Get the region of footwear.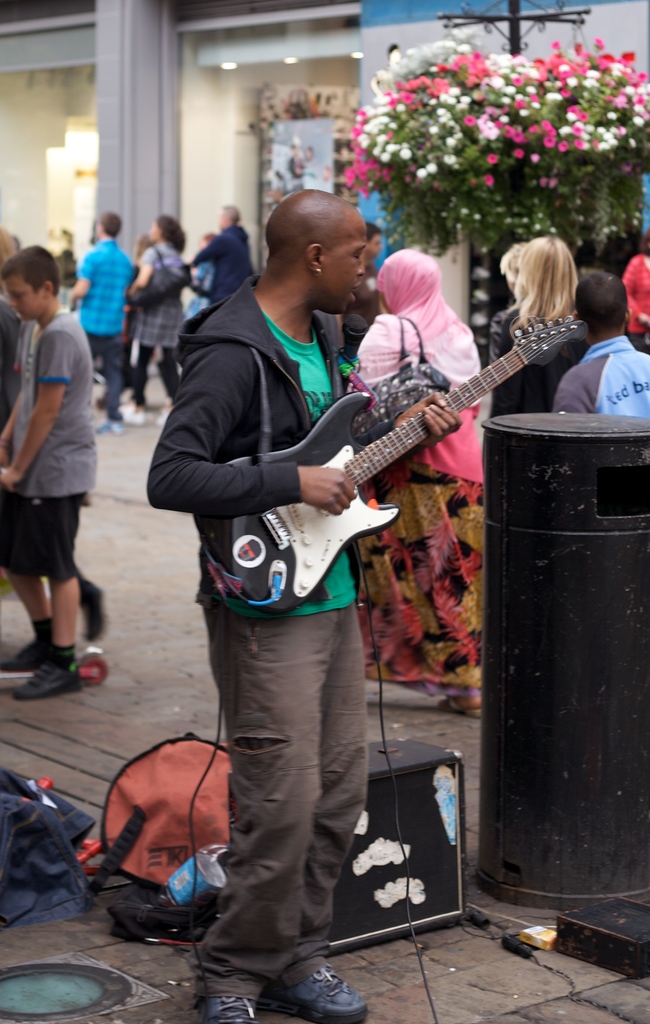
[left=118, top=398, right=140, bottom=419].
